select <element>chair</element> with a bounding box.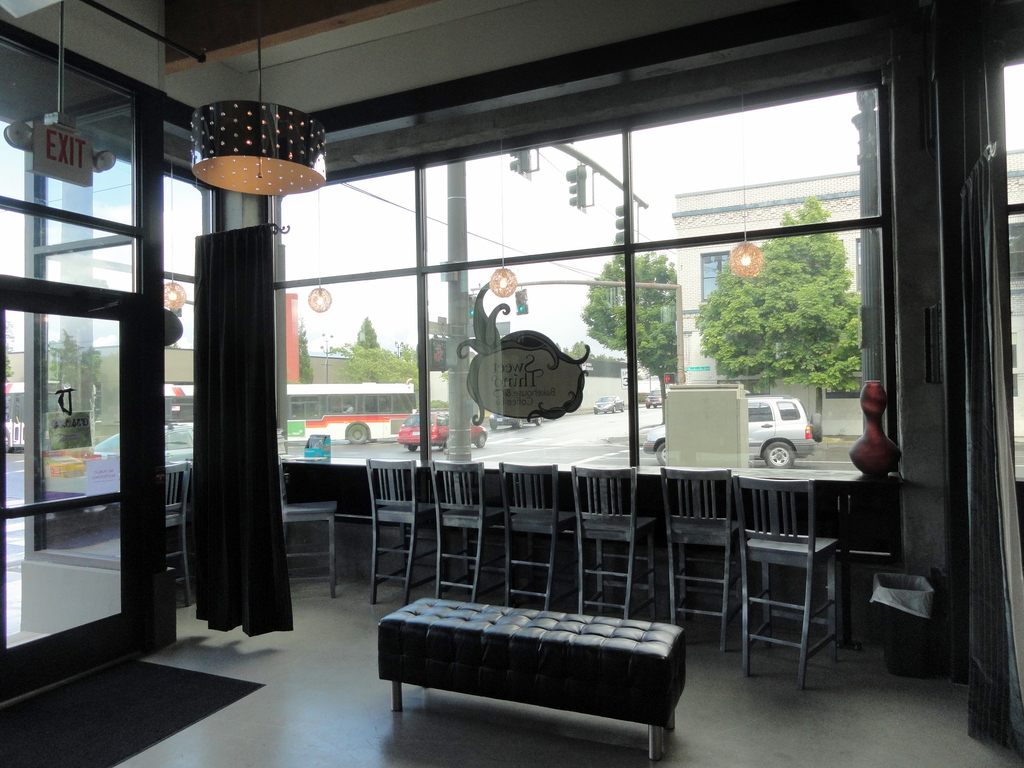
box=[737, 466, 850, 688].
